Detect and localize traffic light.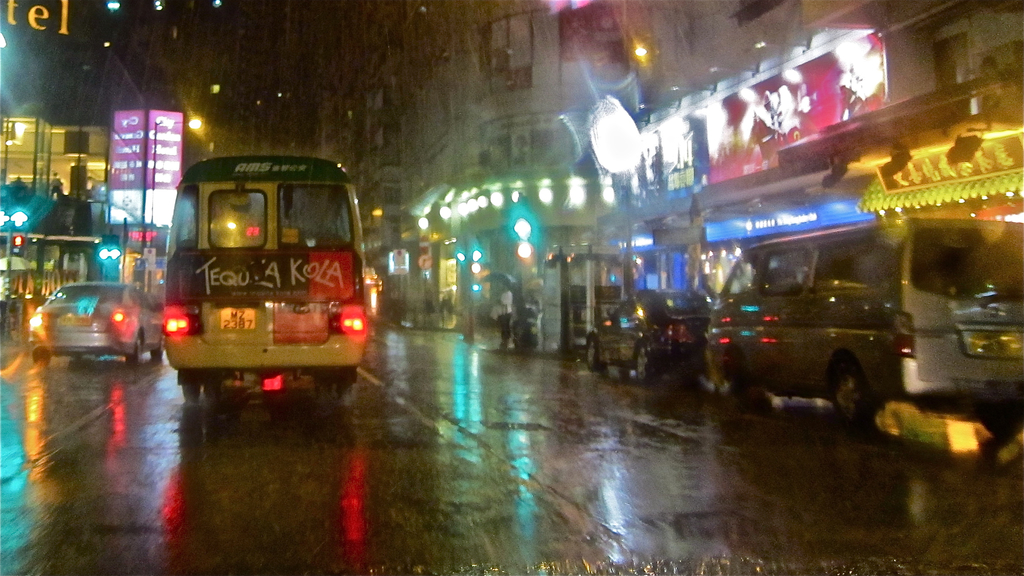
Localized at <bbox>454, 245, 484, 274</bbox>.
